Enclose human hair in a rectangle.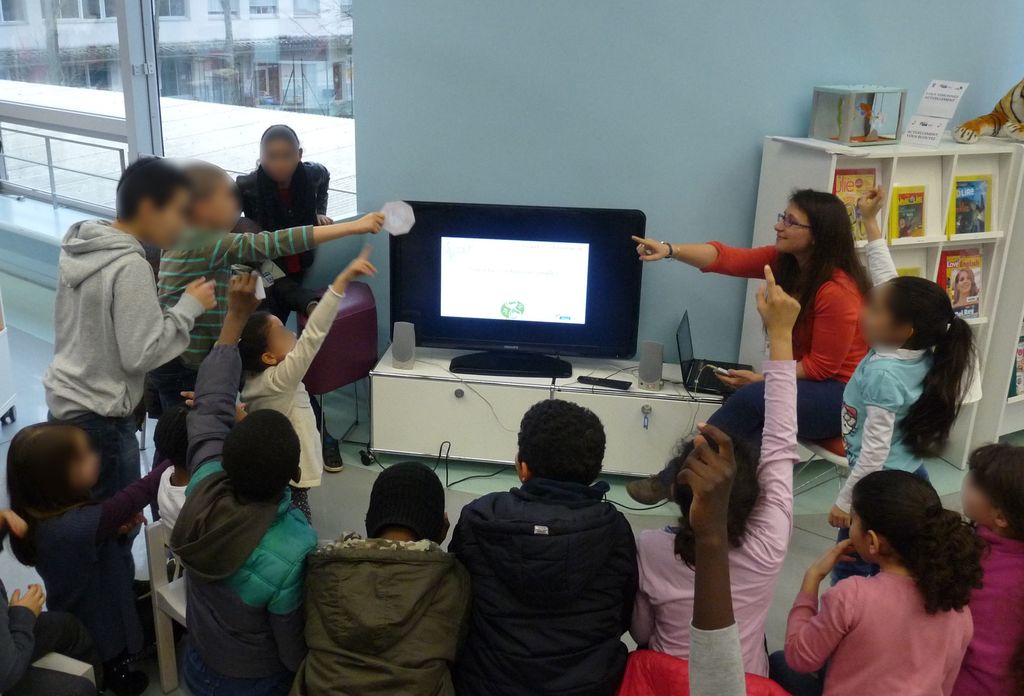
bbox=(965, 443, 1023, 544).
